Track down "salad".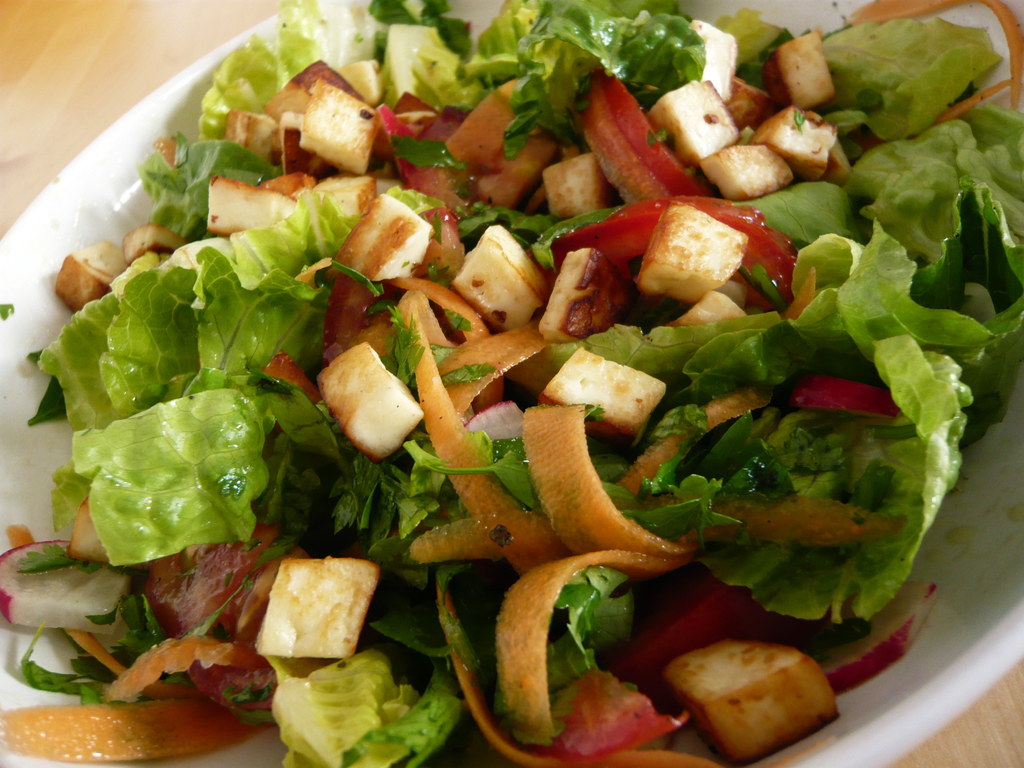
Tracked to rect(0, 0, 1023, 767).
